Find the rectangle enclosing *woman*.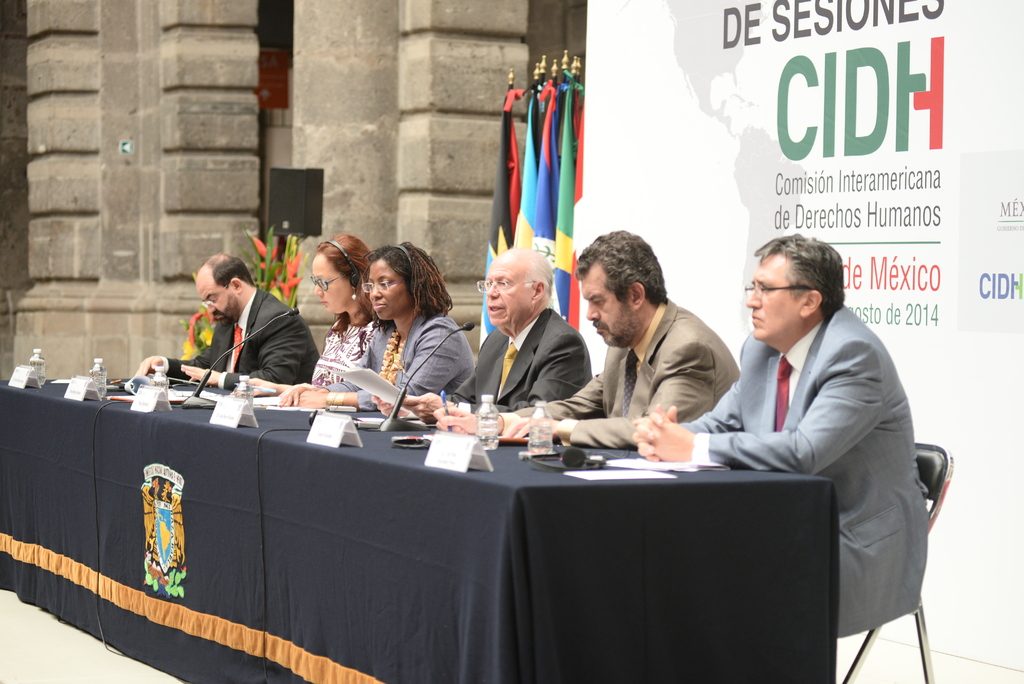
[241,226,391,395].
